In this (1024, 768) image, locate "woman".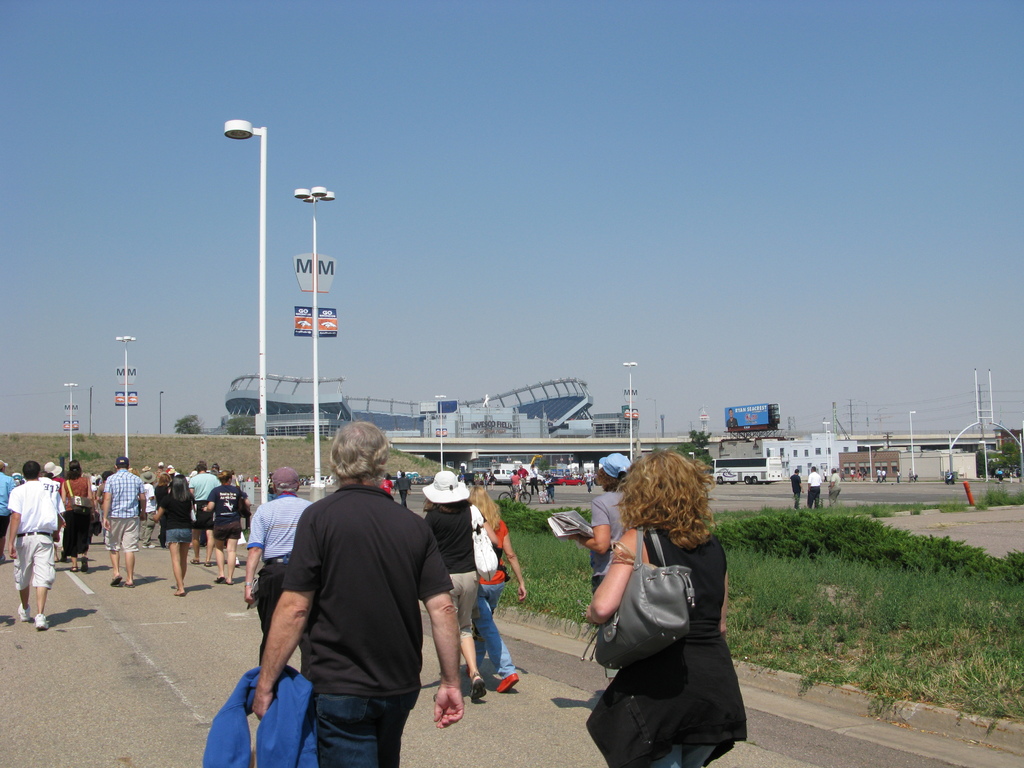
Bounding box: (x1=149, y1=471, x2=170, y2=548).
